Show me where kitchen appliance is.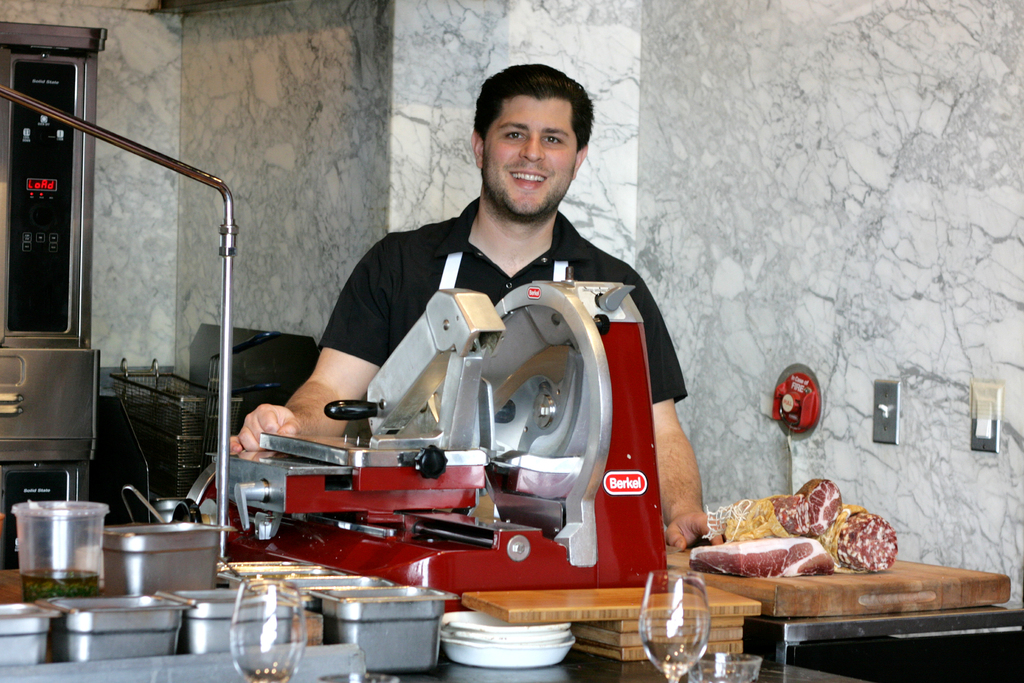
kitchen appliance is at <bbox>317, 583, 444, 662</bbox>.
